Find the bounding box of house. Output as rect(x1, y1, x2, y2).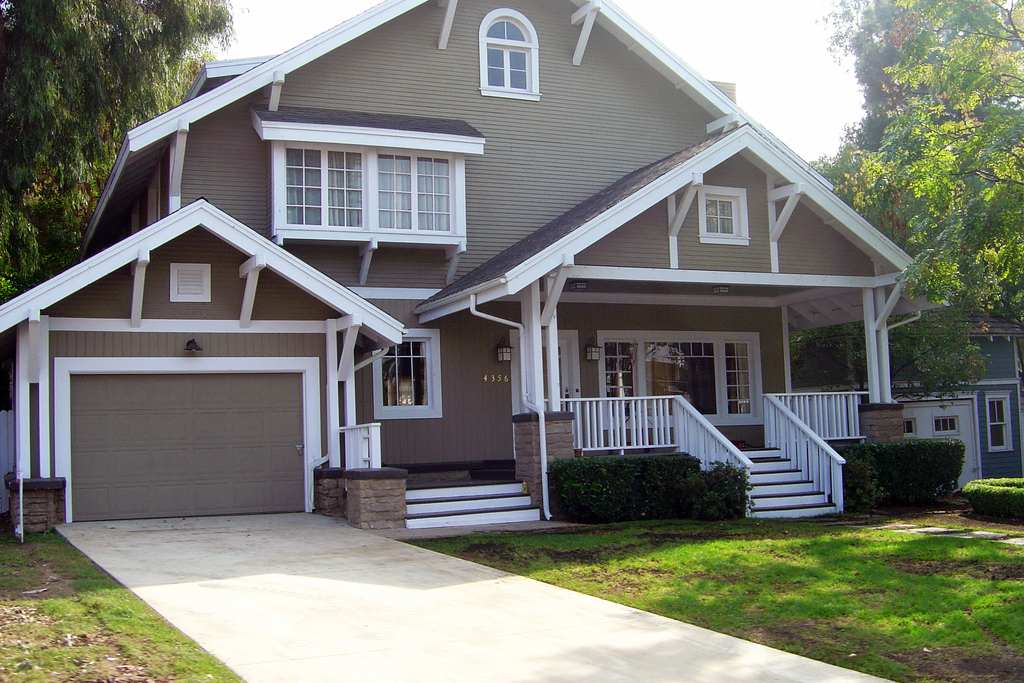
rect(778, 236, 1023, 494).
